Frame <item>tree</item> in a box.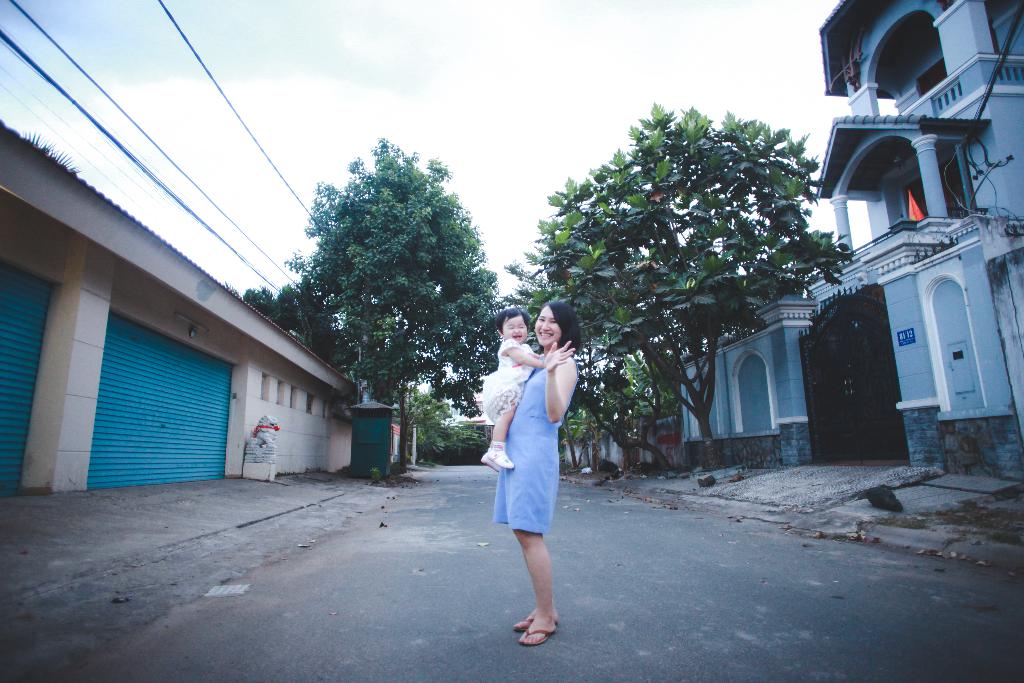
BBox(552, 340, 659, 468).
